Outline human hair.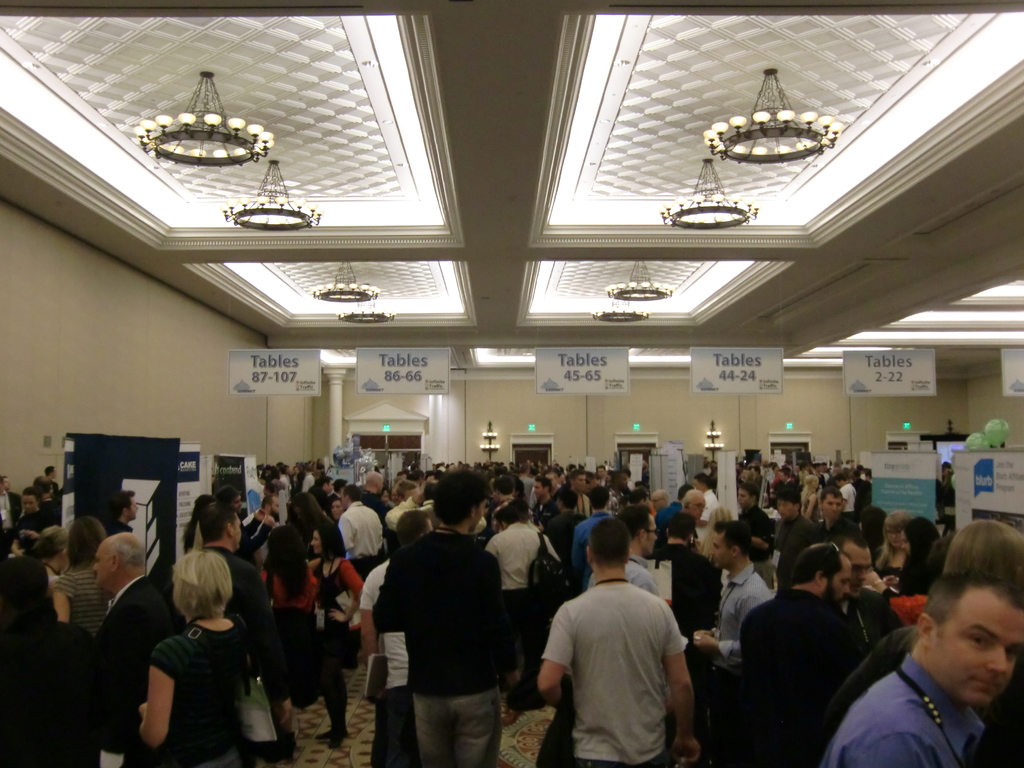
Outline: (x1=838, y1=527, x2=868, y2=547).
